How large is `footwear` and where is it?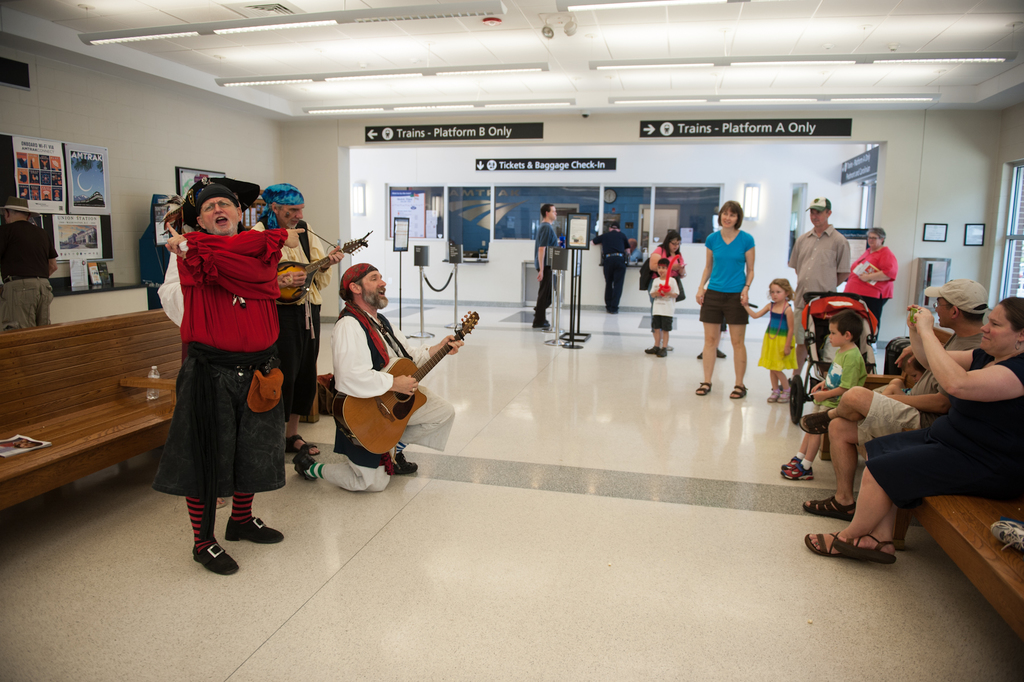
Bounding box: <region>728, 383, 744, 397</region>.
